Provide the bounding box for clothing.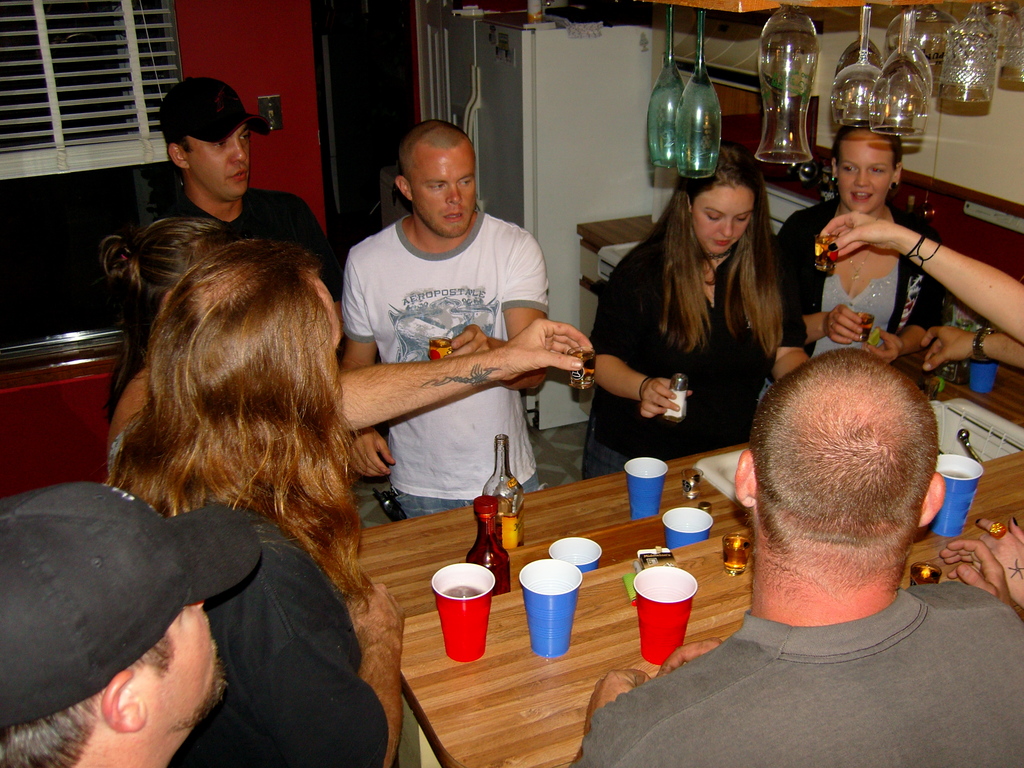
126, 177, 335, 365.
